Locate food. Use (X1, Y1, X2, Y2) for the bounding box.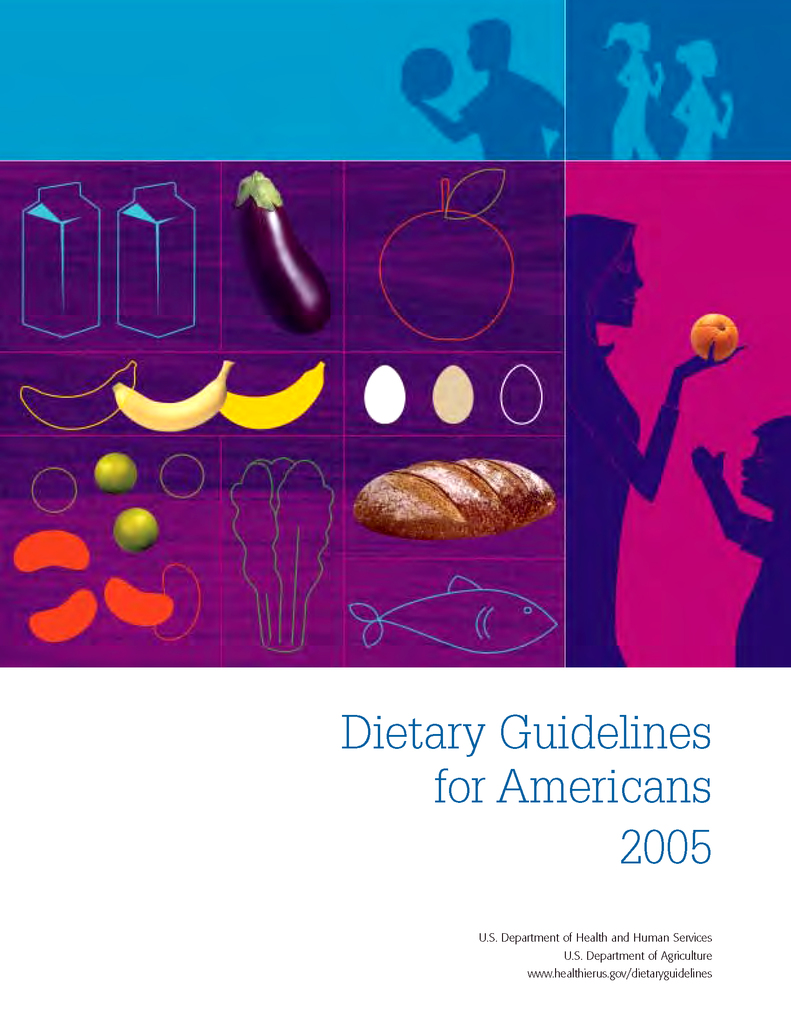
(355, 535, 570, 659).
